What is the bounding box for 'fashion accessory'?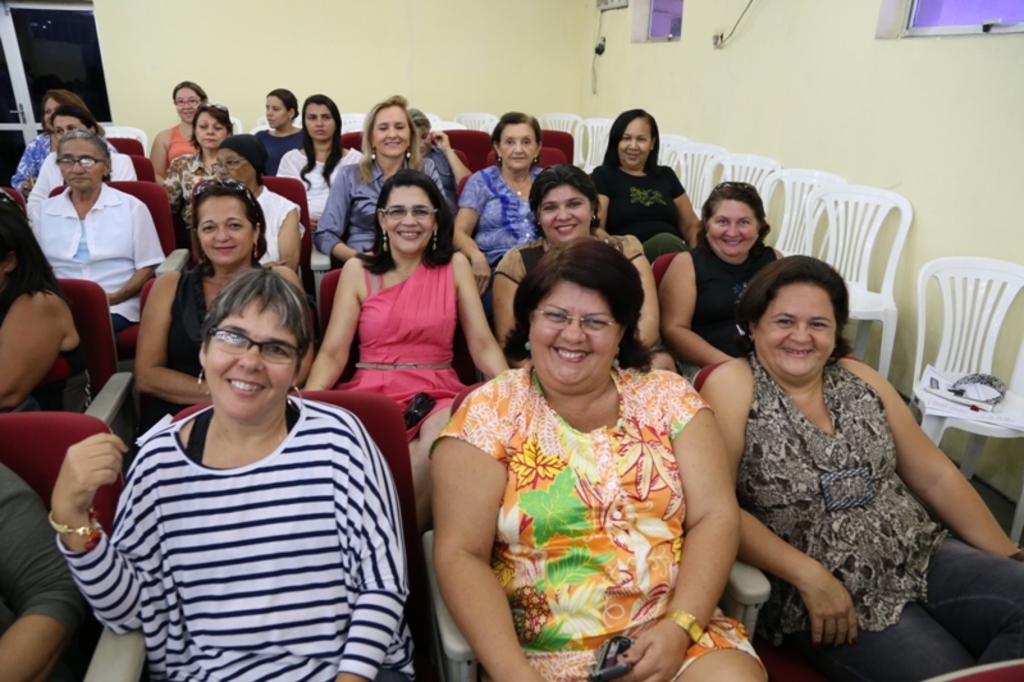
locate(507, 182, 531, 196).
